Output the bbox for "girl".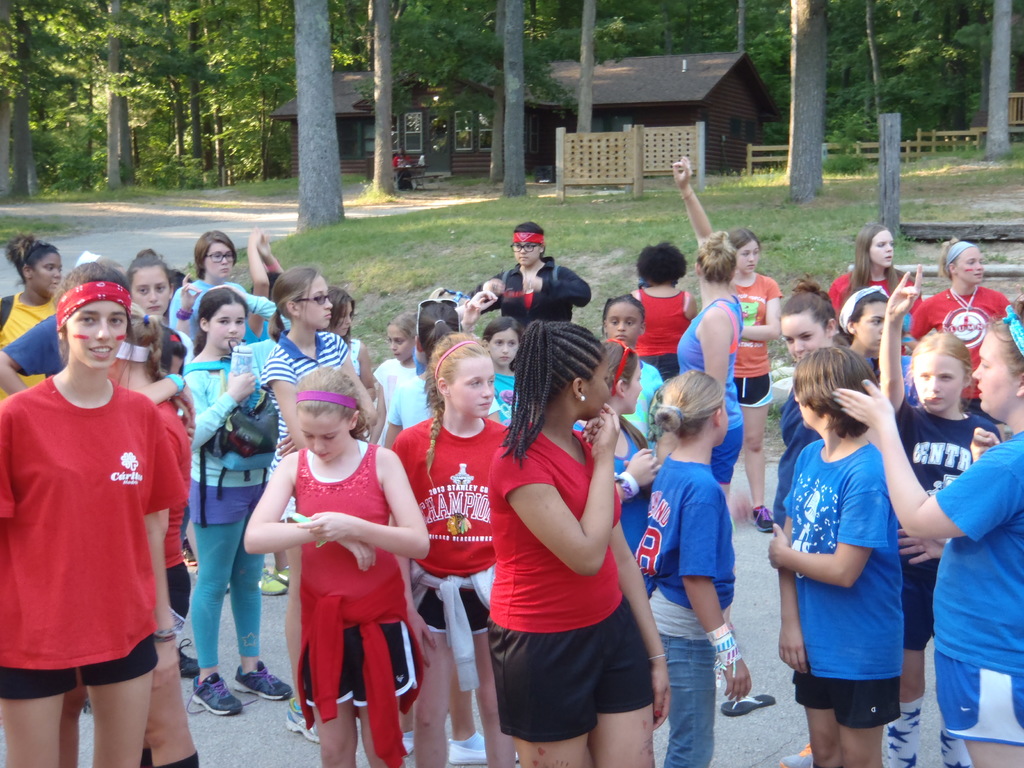
[left=679, top=154, right=748, bottom=501].
